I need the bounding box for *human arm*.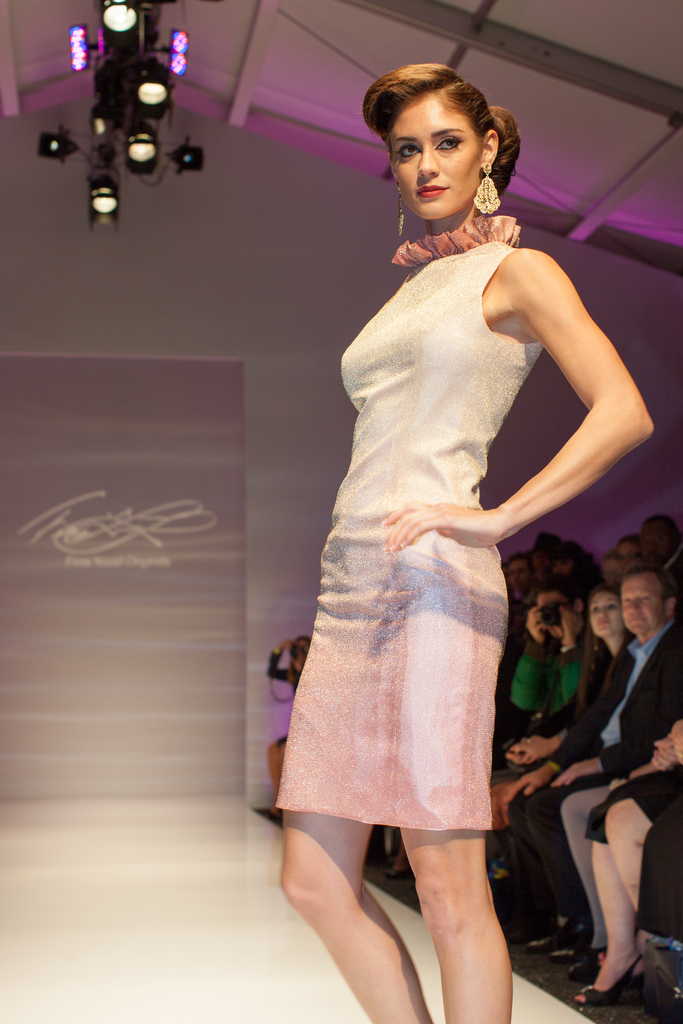
Here it is: rect(509, 719, 566, 765).
